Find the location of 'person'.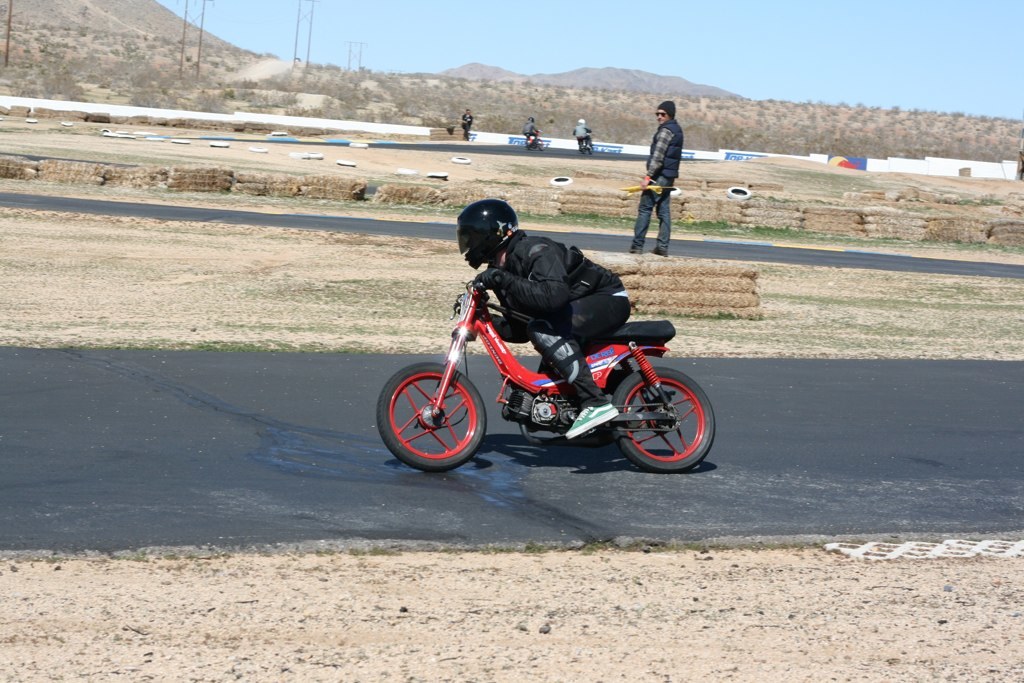
Location: (x1=461, y1=107, x2=474, y2=139).
